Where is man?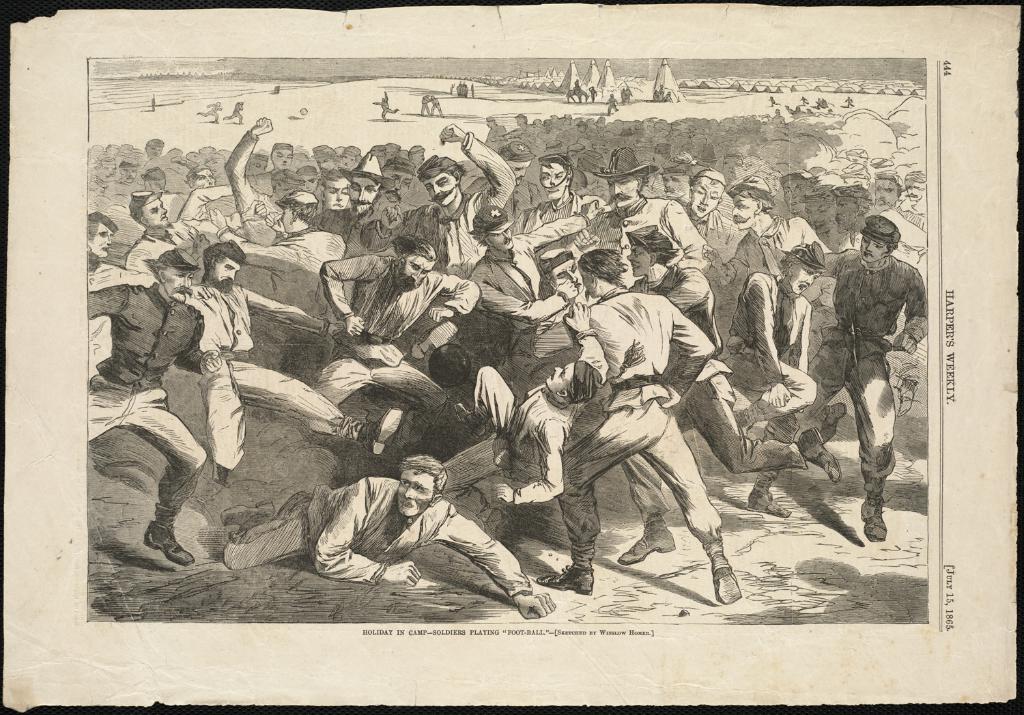
(711, 230, 828, 514).
